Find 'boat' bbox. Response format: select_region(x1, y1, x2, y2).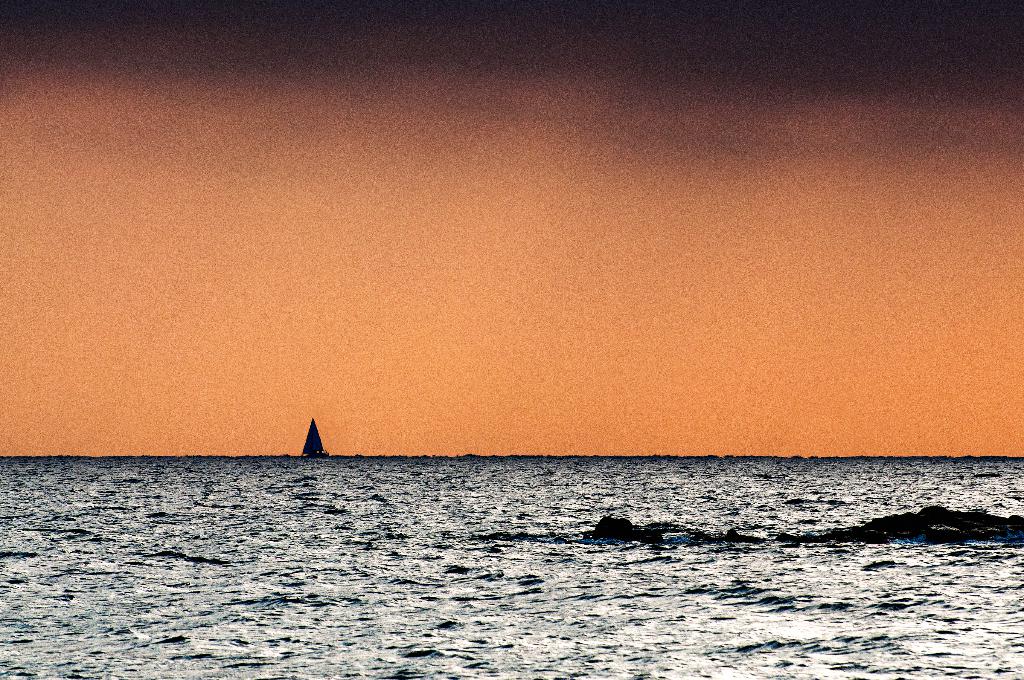
select_region(296, 415, 336, 462).
